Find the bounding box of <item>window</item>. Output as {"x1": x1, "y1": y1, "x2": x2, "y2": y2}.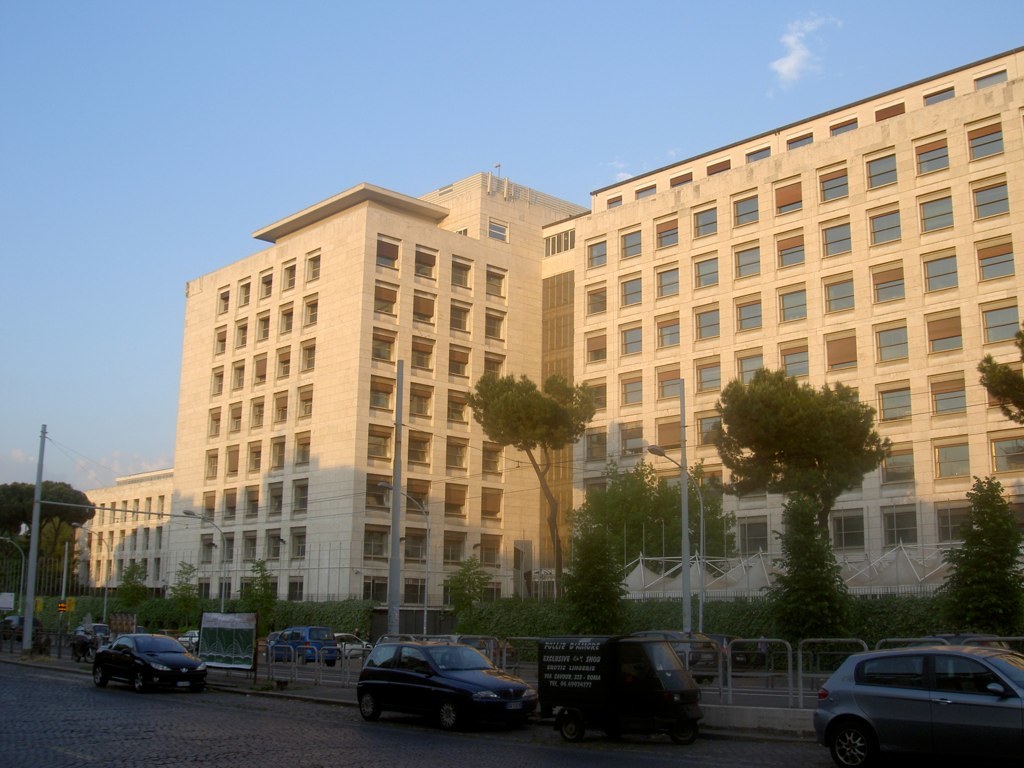
{"x1": 408, "y1": 336, "x2": 437, "y2": 371}.
